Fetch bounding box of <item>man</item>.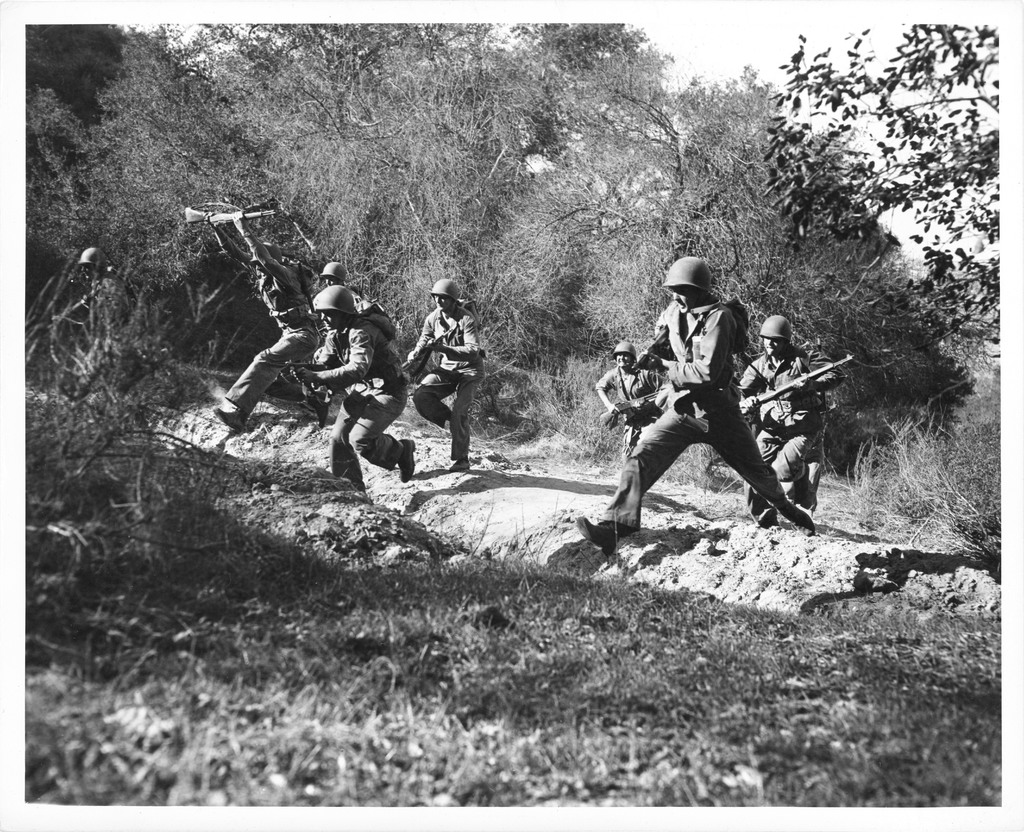
Bbox: [left=596, top=338, right=669, bottom=467].
